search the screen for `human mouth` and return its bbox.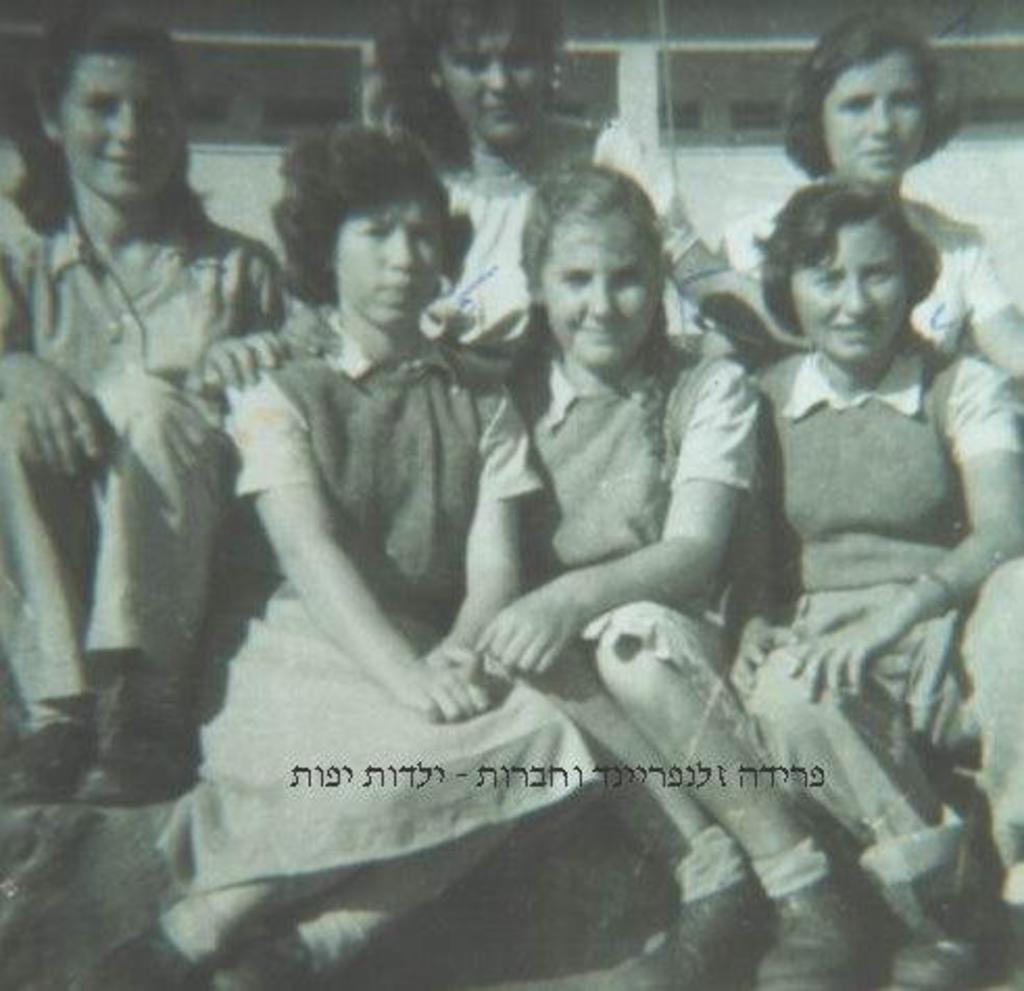
Found: x1=836, y1=323, x2=874, y2=342.
